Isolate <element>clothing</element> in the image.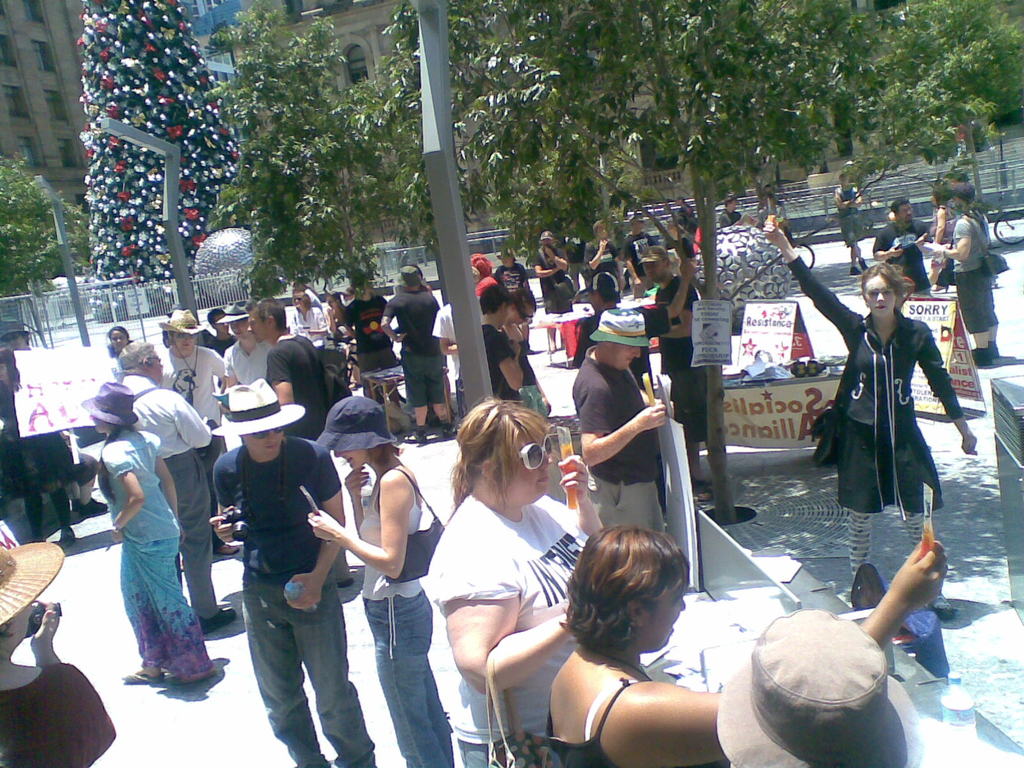
Isolated region: box=[386, 288, 443, 406].
